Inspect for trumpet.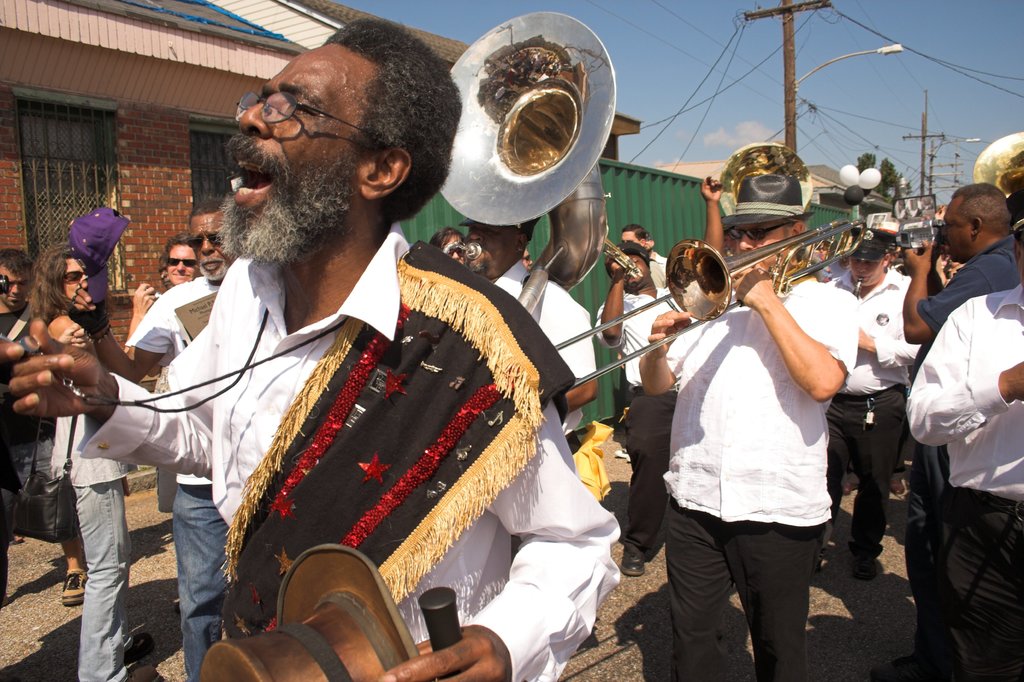
Inspection: (674,184,900,307).
